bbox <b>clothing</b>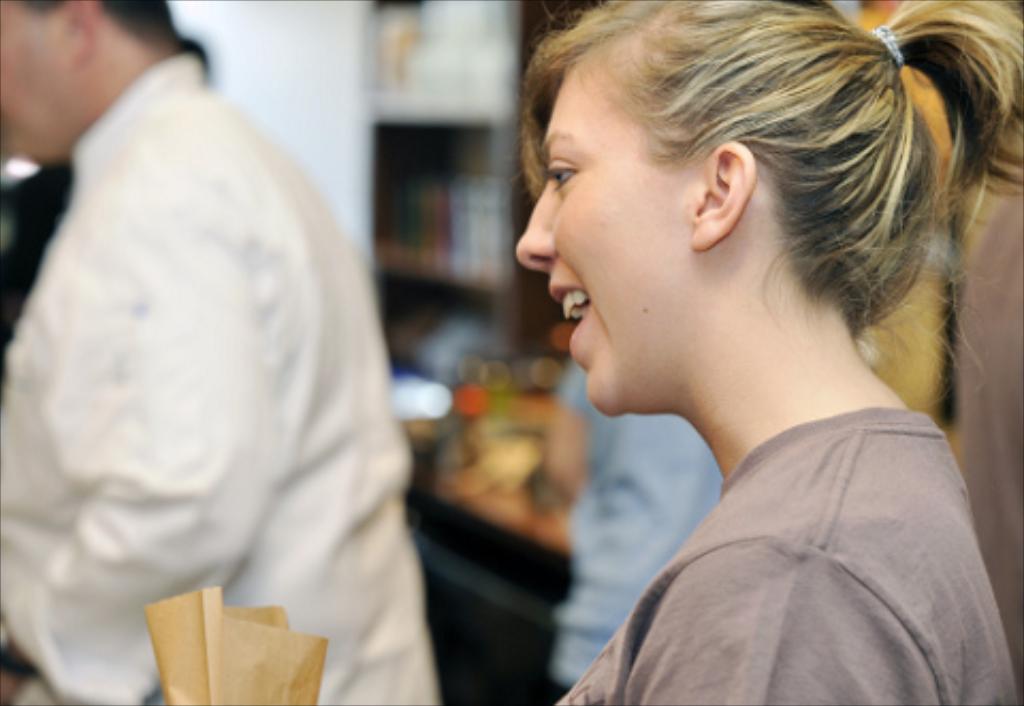
x1=0, y1=30, x2=427, y2=680
